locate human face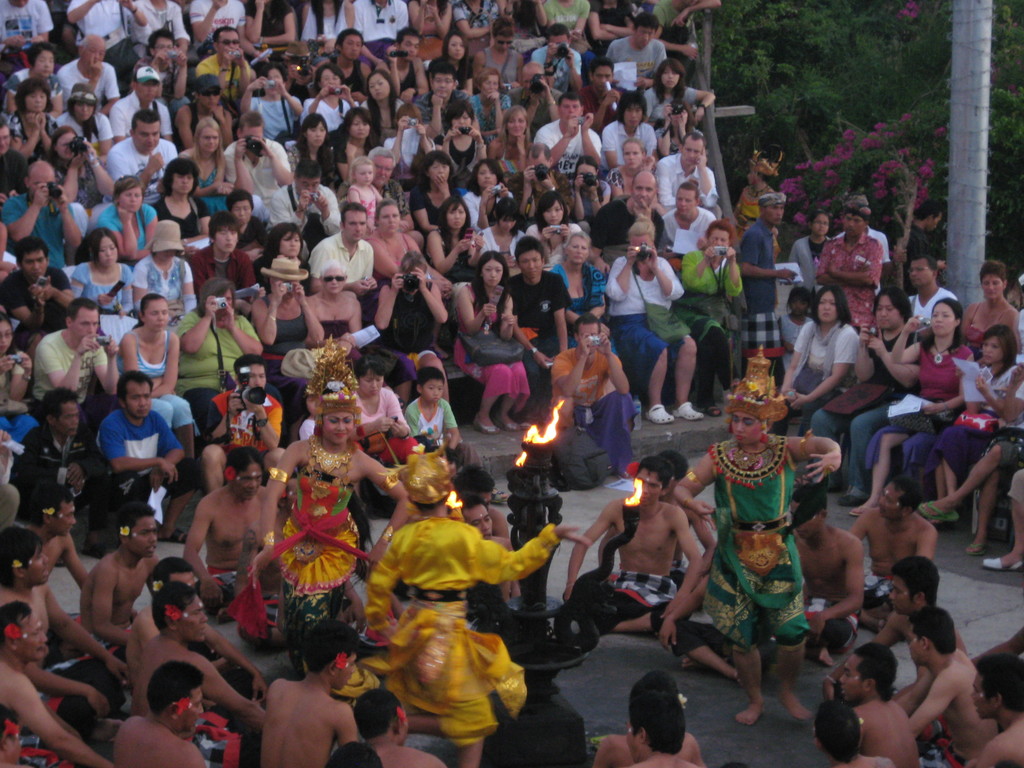
select_region(343, 208, 367, 241)
